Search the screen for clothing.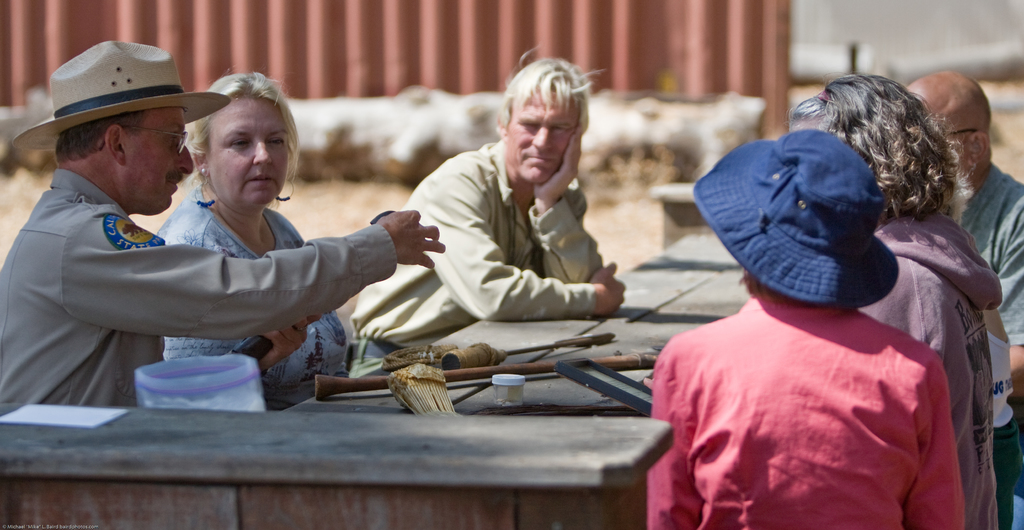
Found at 31:122:414:398.
